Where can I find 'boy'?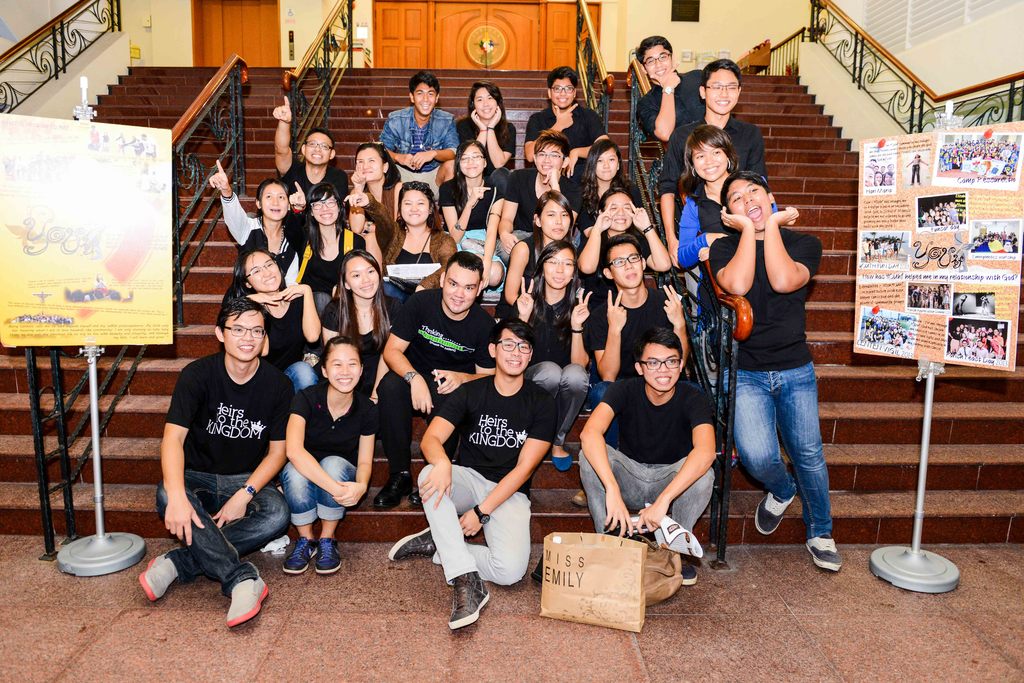
You can find it at detection(271, 93, 348, 196).
